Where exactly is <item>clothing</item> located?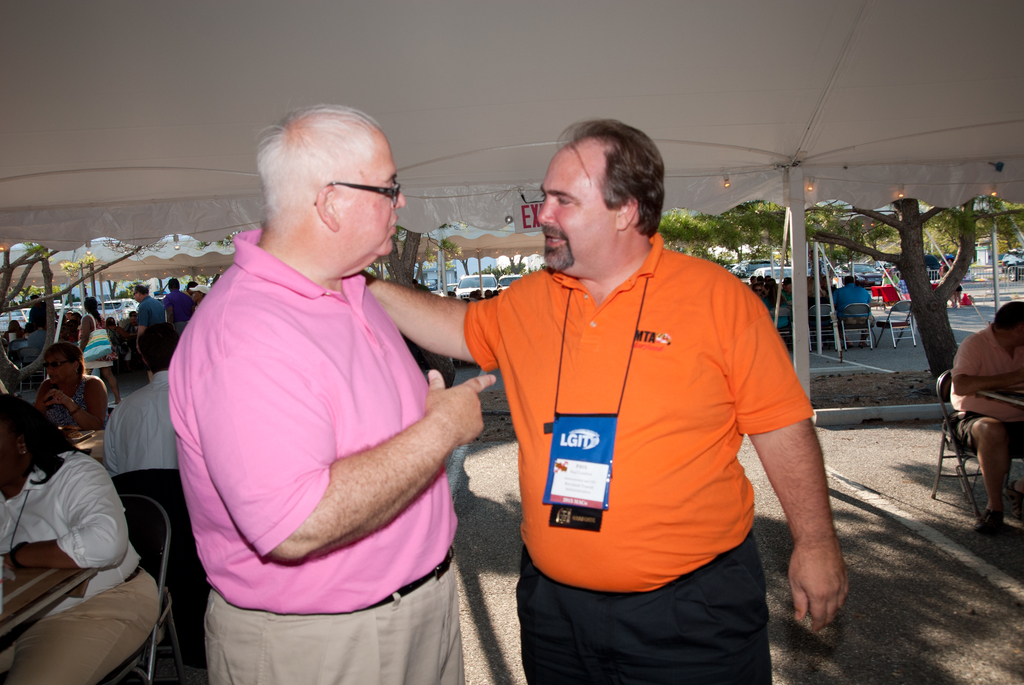
Its bounding box is <bbox>468, 225, 815, 684</bbox>.
